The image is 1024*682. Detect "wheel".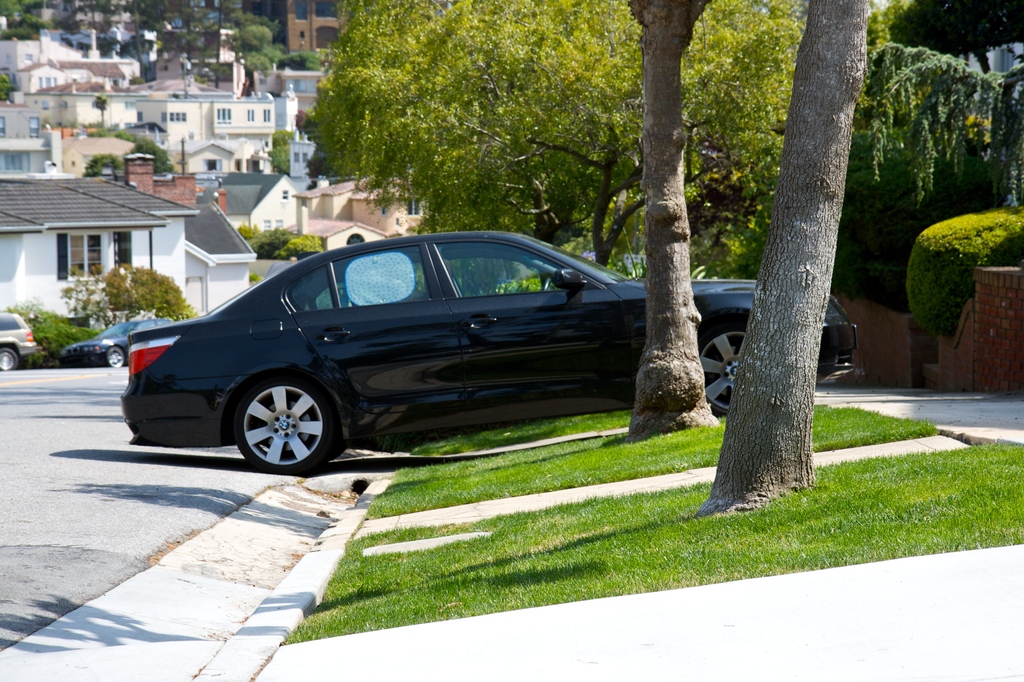
Detection: (221, 366, 344, 476).
